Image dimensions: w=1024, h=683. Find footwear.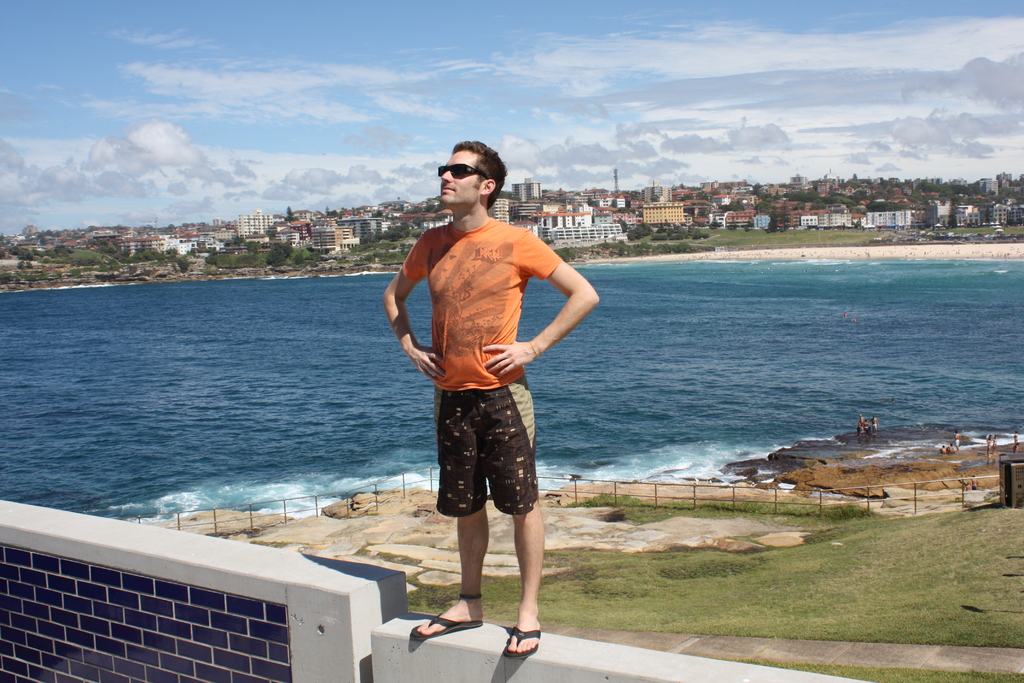
x1=400, y1=605, x2=489, y2=666.
